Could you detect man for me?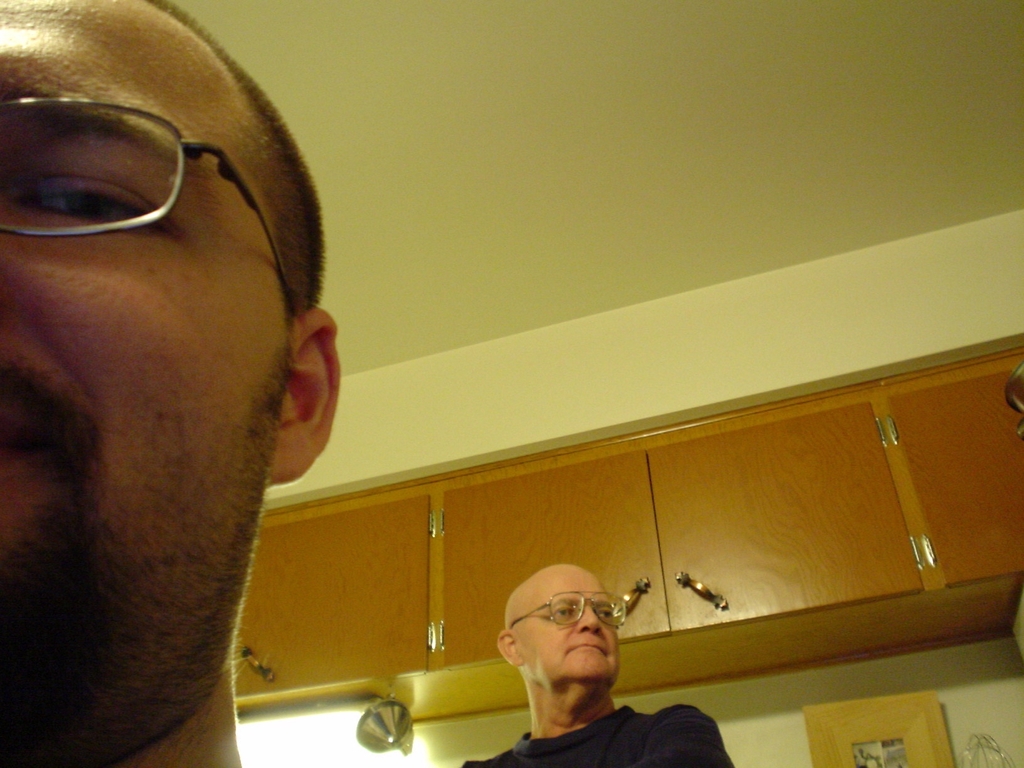
Detection result: {"x1": 454, "y1": 562, "x2": 731, "y2": 767}.
